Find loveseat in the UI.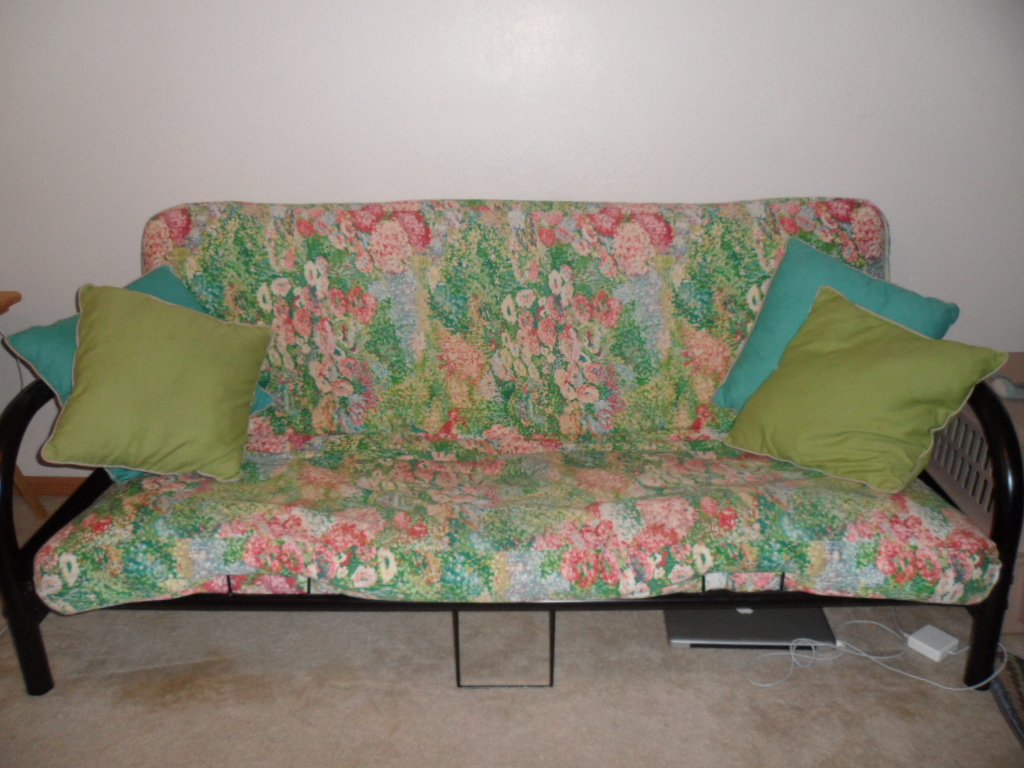
UI element at (left=0, top=201, right=1023, bottom=692).
